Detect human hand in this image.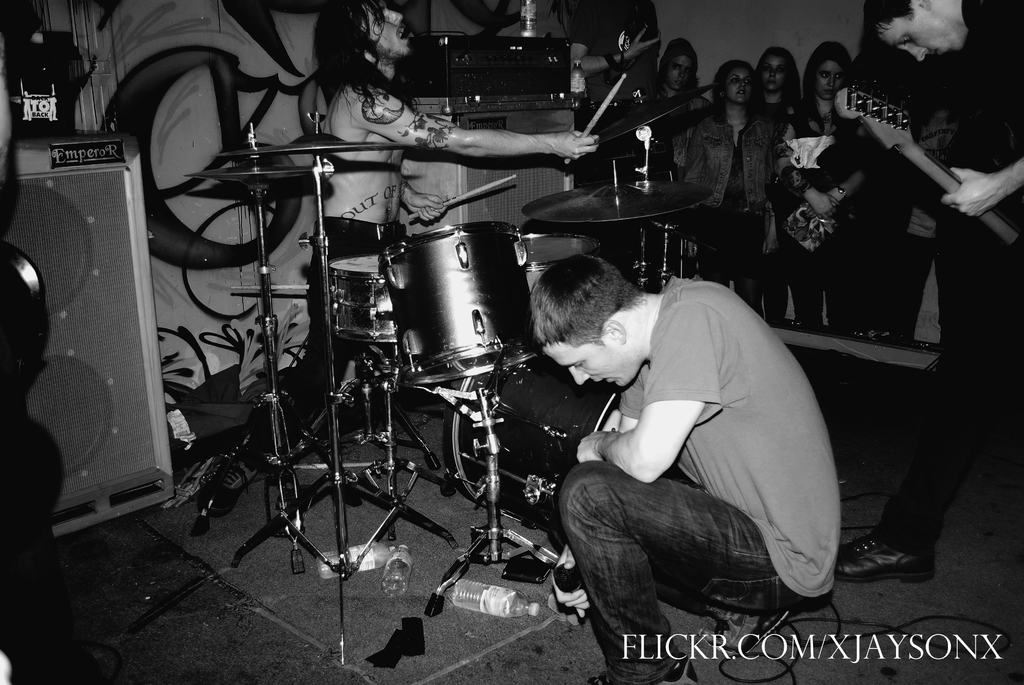
Detection: bbox=(939, 129, 1013, 212).
